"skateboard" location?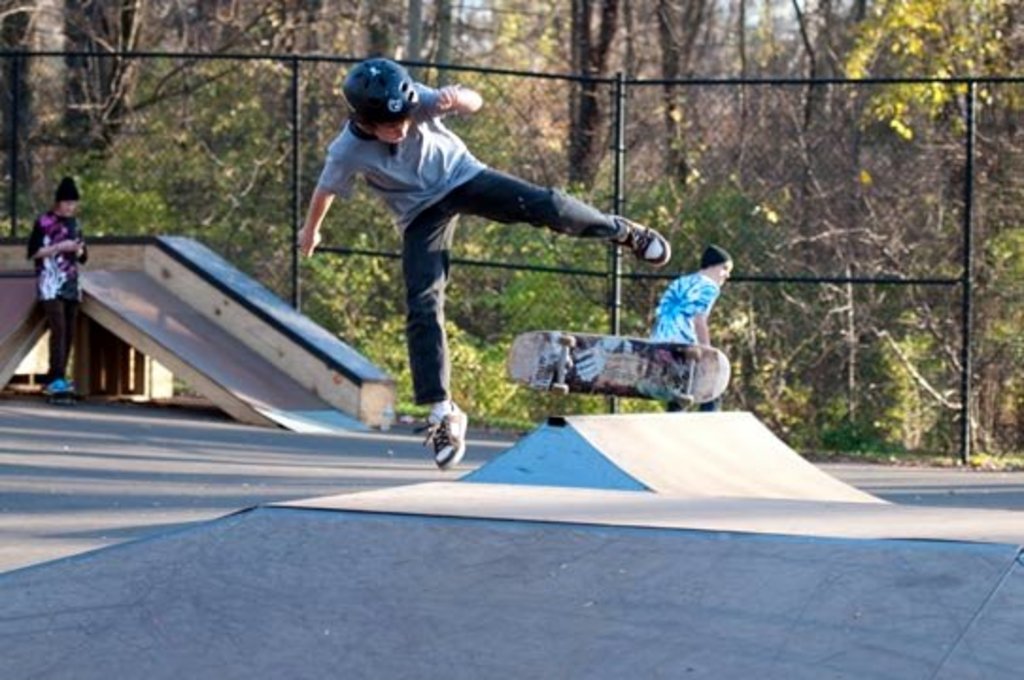
pyautogui.locateOnScreen(506, 327, 731, 408)
